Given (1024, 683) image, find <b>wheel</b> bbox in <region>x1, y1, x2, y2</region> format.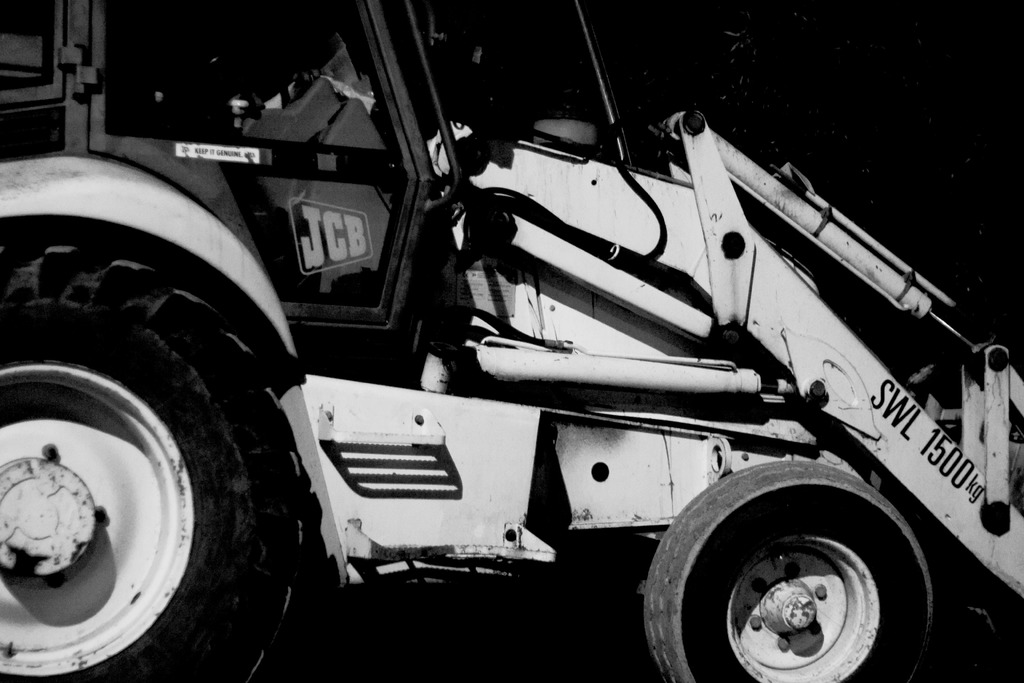
<region>0, 239, 305, 682</region>.
